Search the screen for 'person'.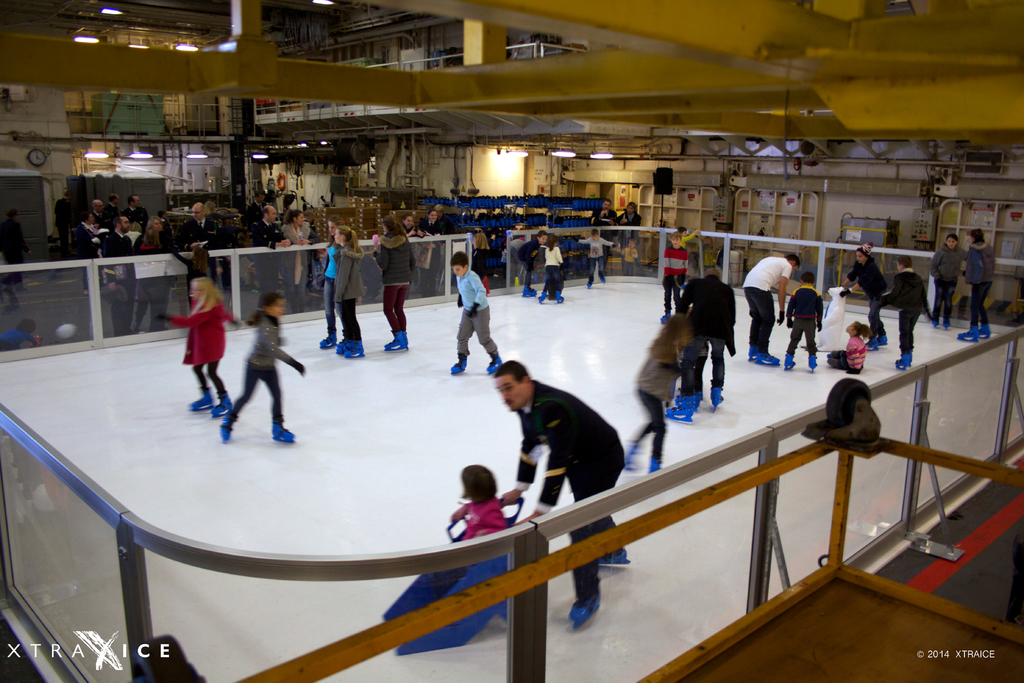
Found at bbox=(4, 208, 33, 282).
